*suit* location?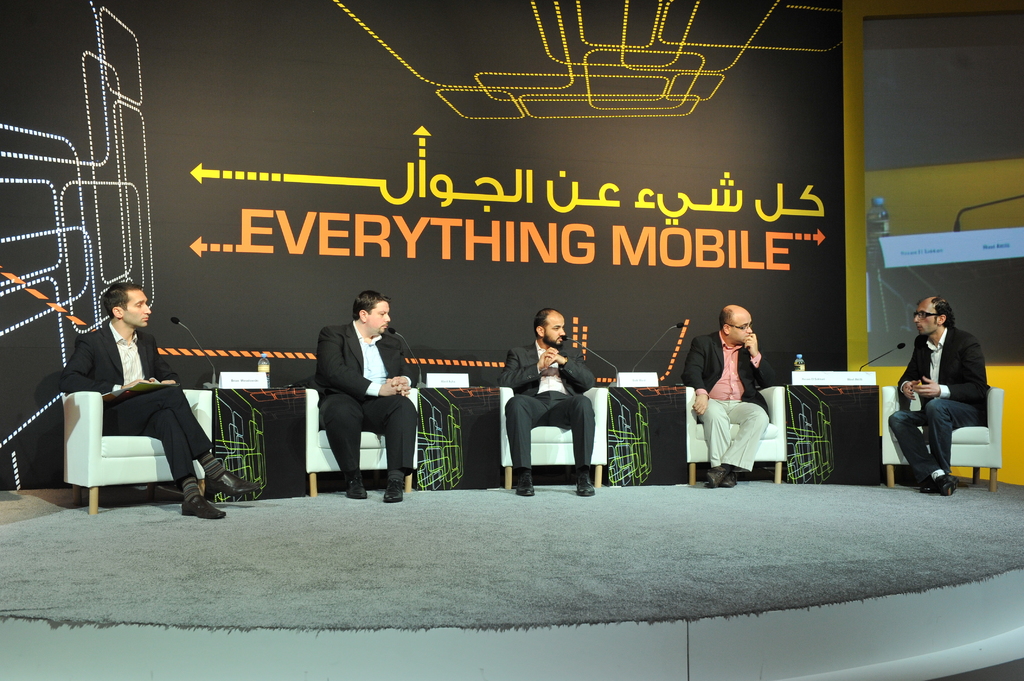
(303, 291, 412, 502)
